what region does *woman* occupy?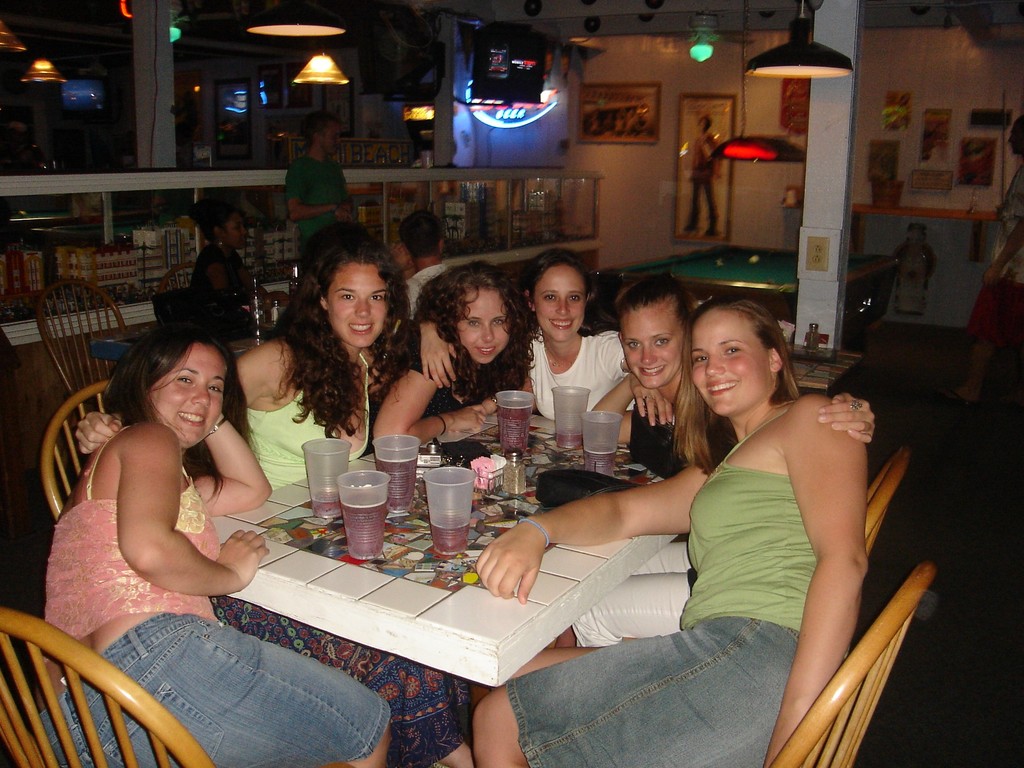
bbox=(420, 252, 628, 424).
